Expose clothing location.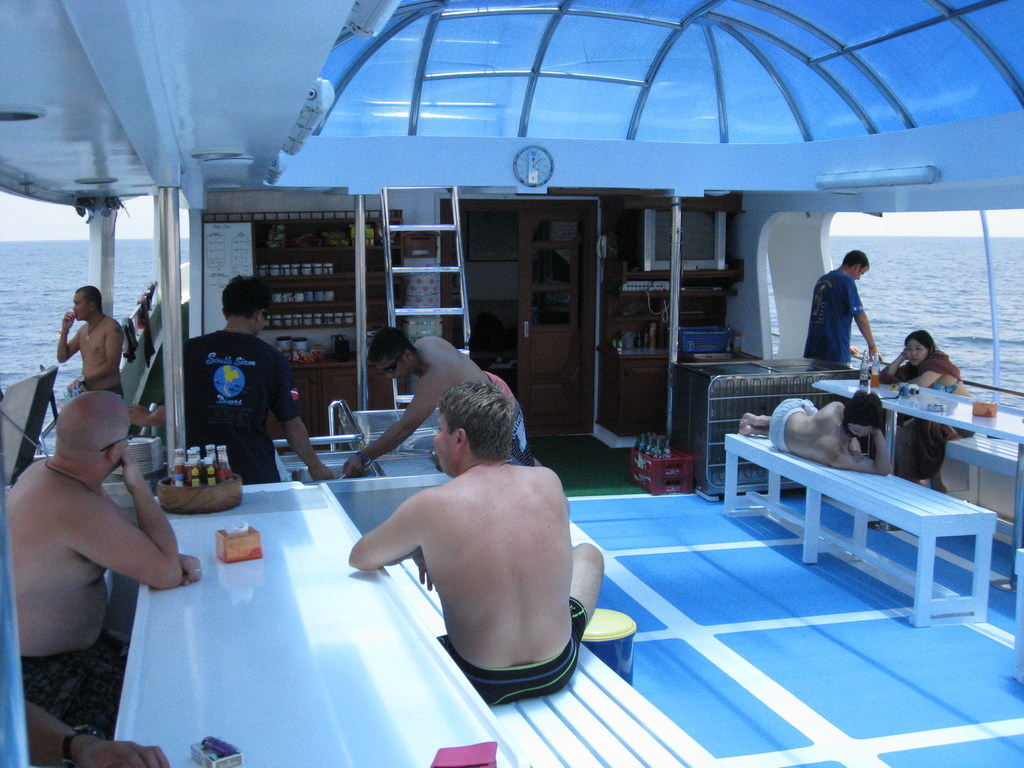
Exposed at 20 628 123 738.
